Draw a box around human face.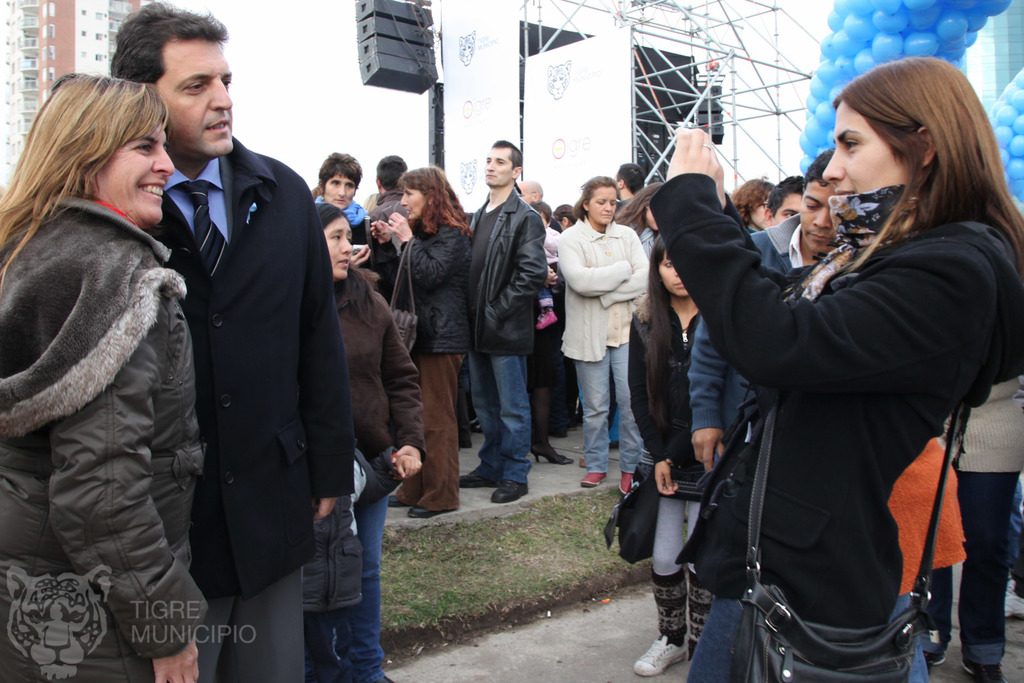
region(802, 180, 836, 255).
